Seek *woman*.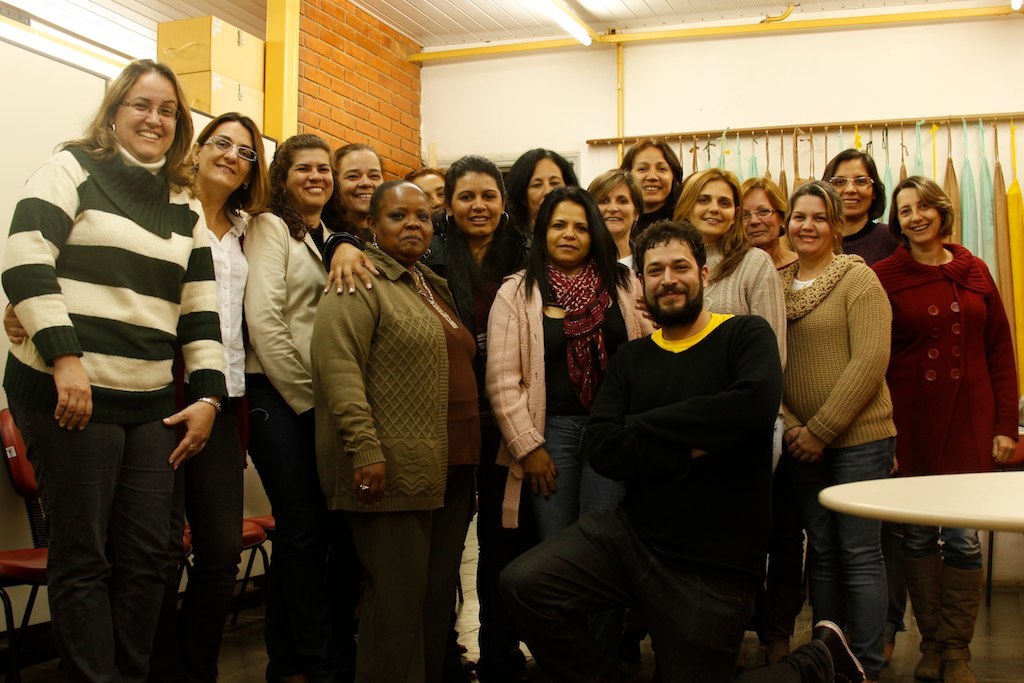
<box>320,138,383,247</box>.
